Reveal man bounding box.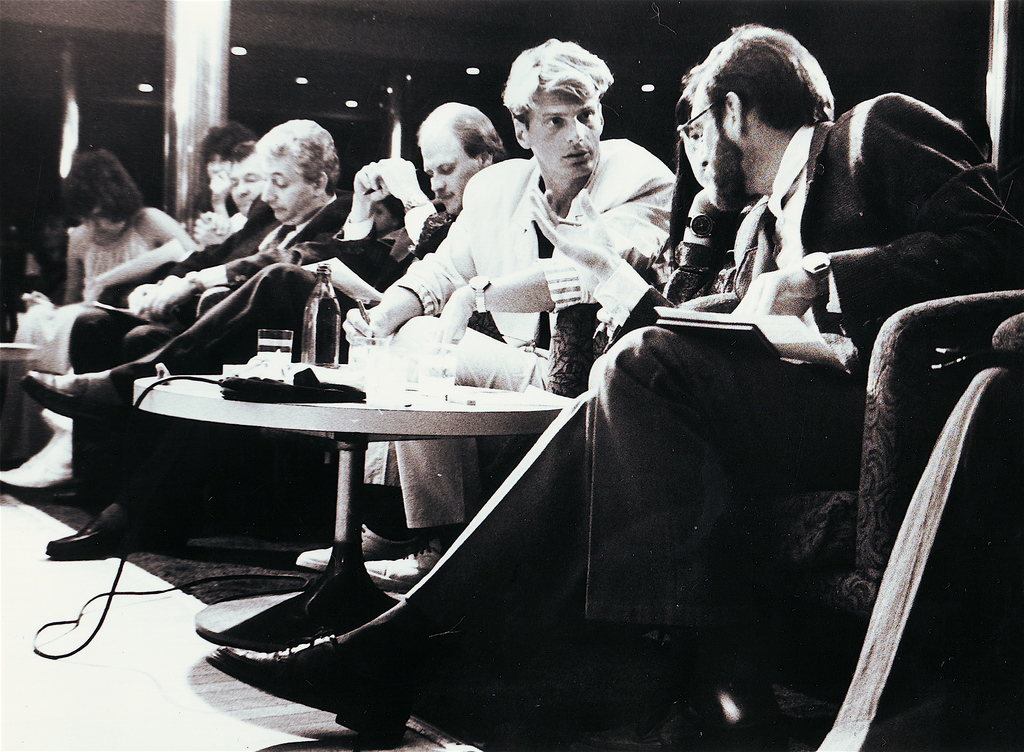
Revealed: left=13, top=100, right=501, bottom=558.
